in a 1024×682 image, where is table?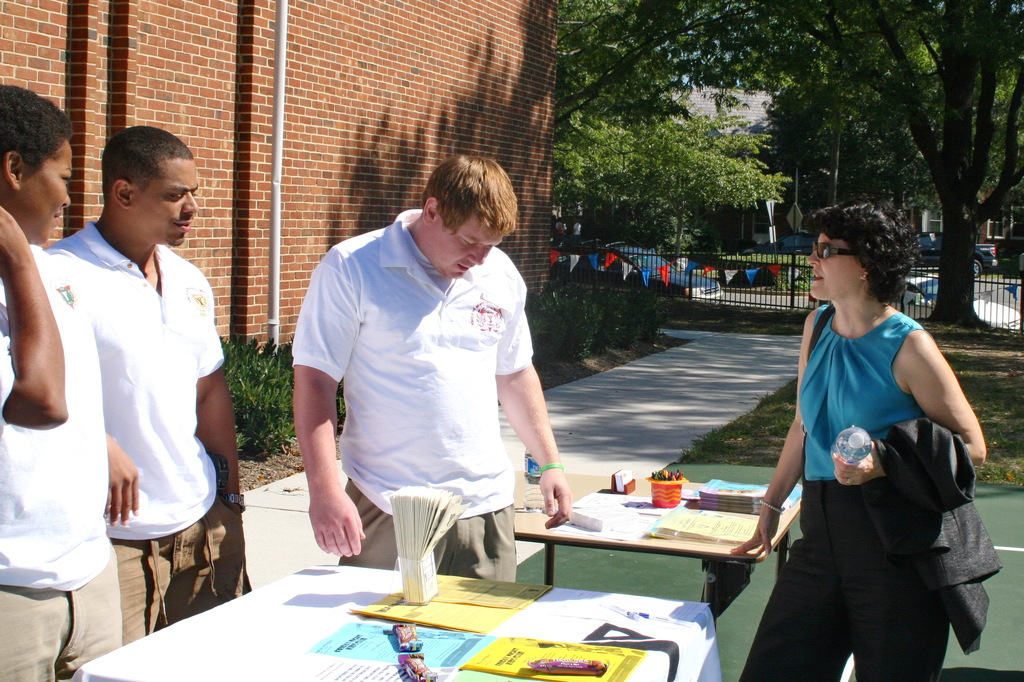
bbox(73, 560, 728, 681).
